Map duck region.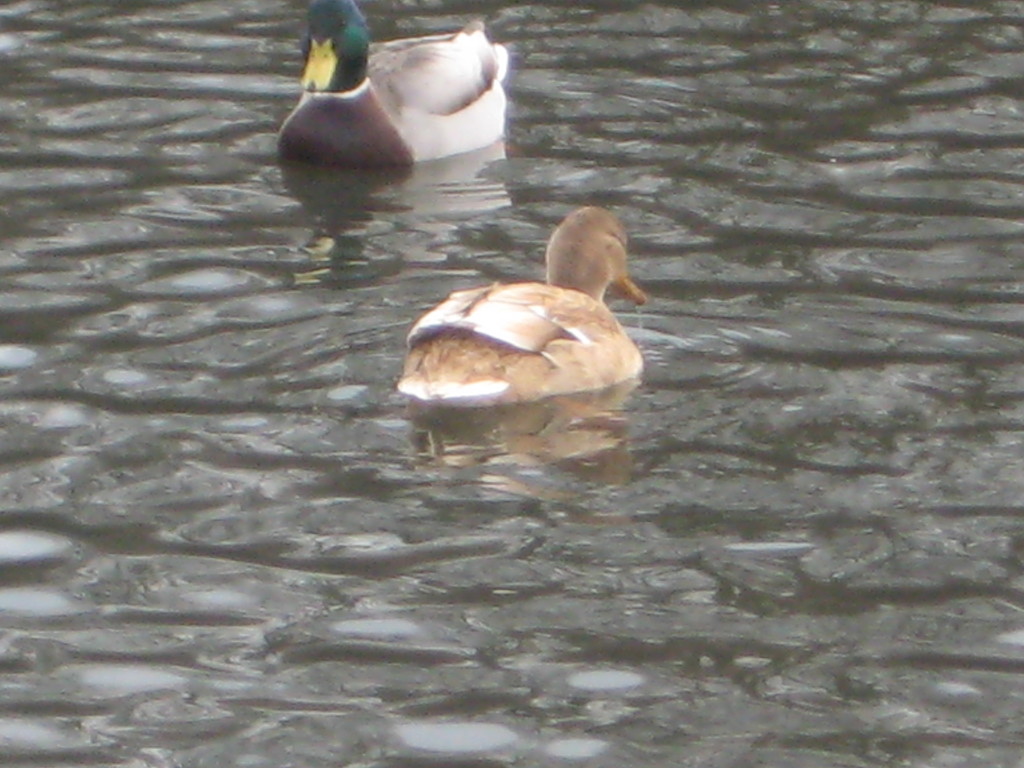
Mapped to {"left": 277, "top": 0, "right": 516, "bottom": 188}.
